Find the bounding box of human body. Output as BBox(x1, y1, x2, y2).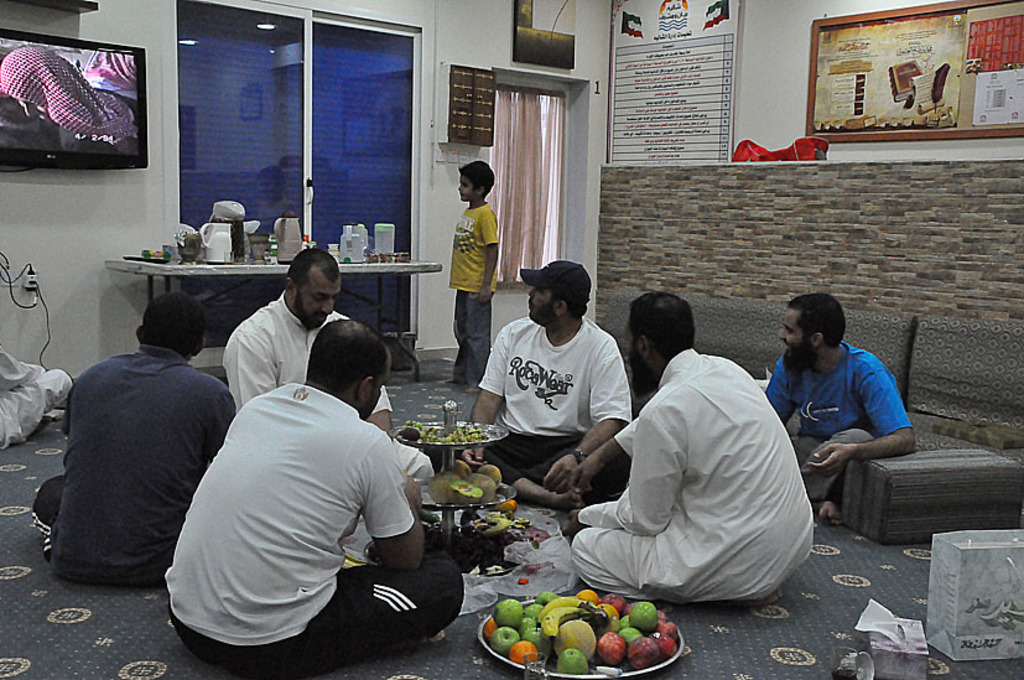
BBox(474, 258, 648, 512).
